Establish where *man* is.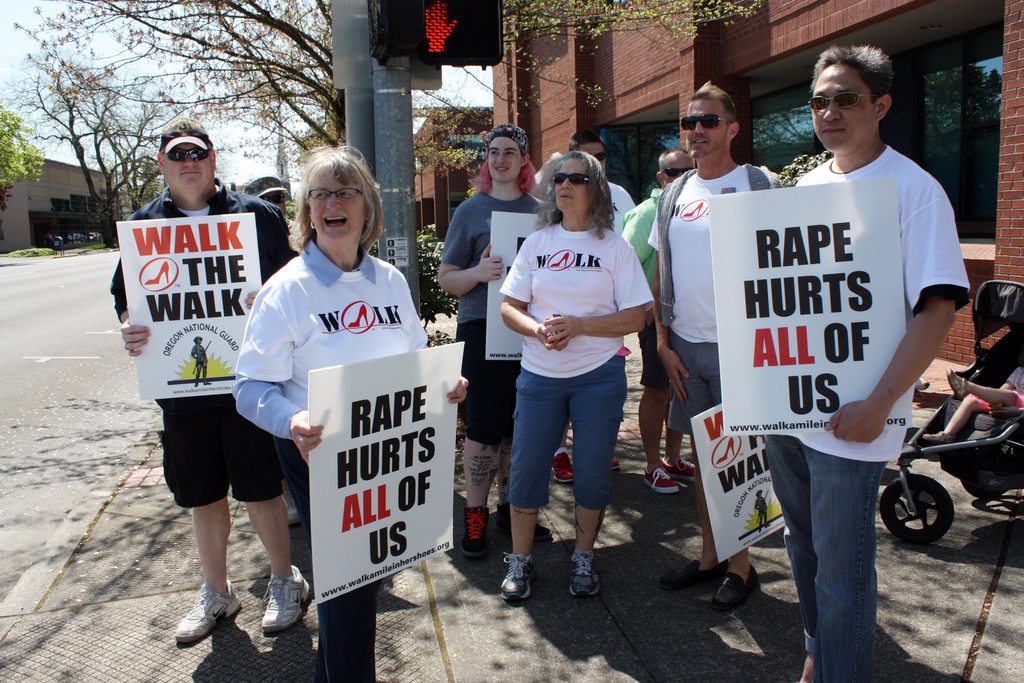
Established at bbox(552, 130, 636, 488).
